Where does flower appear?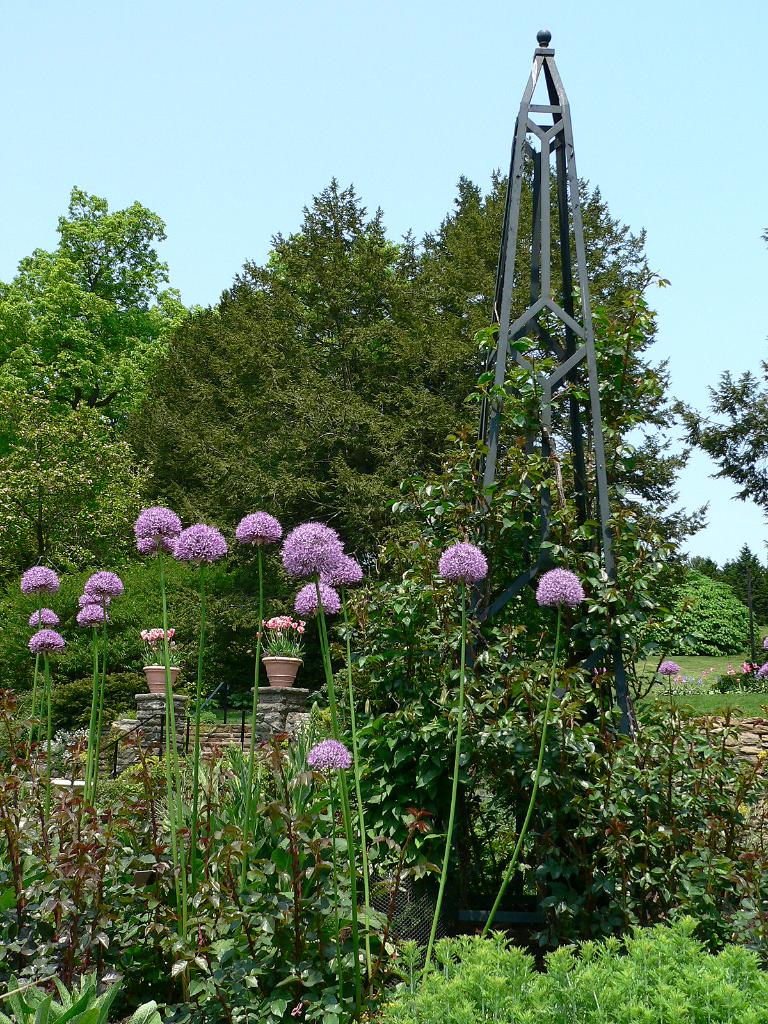
Appears at [136, 536, 175, 558].
